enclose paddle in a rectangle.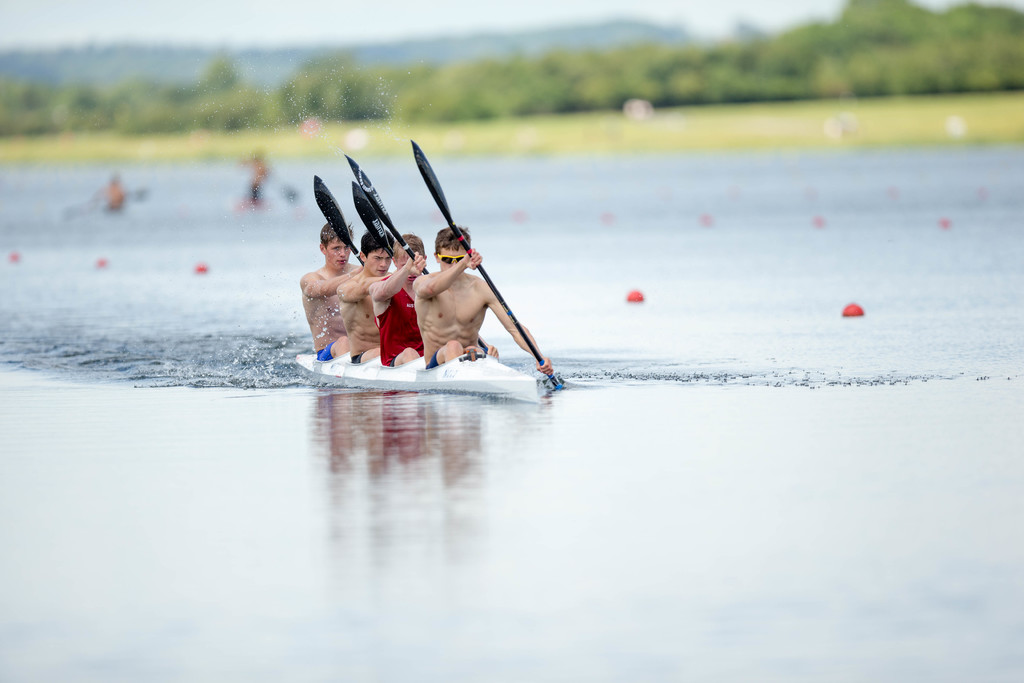
box(310, 176, 362, 265).
